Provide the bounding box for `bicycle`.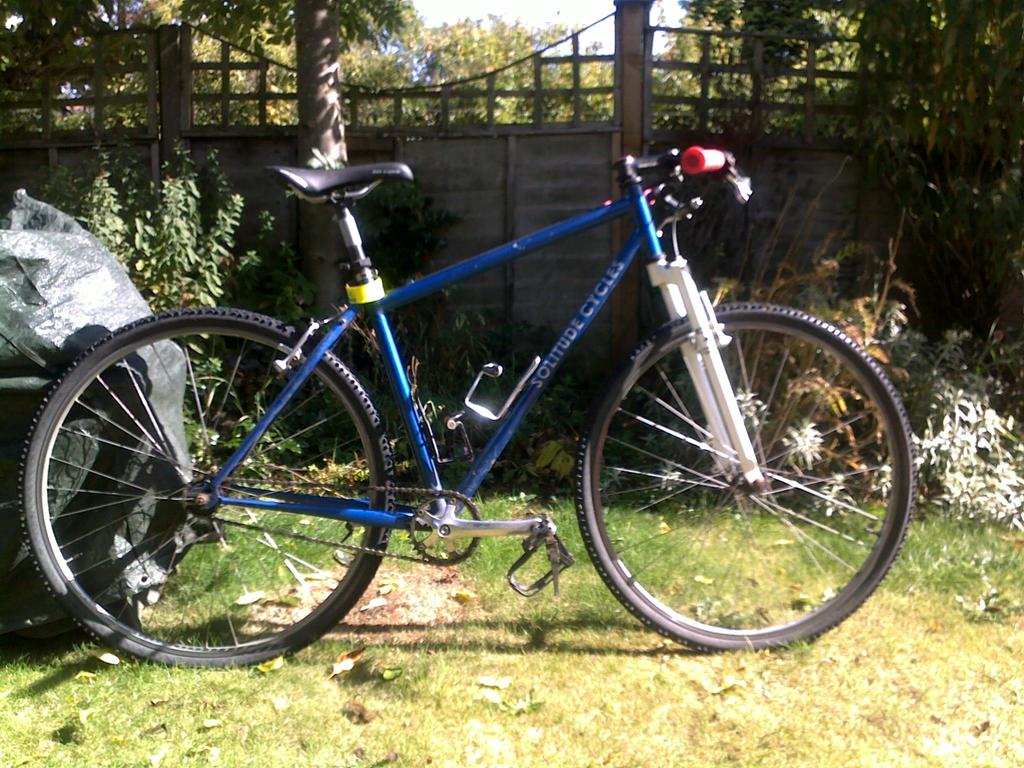
[16, 77, 926, 671].
